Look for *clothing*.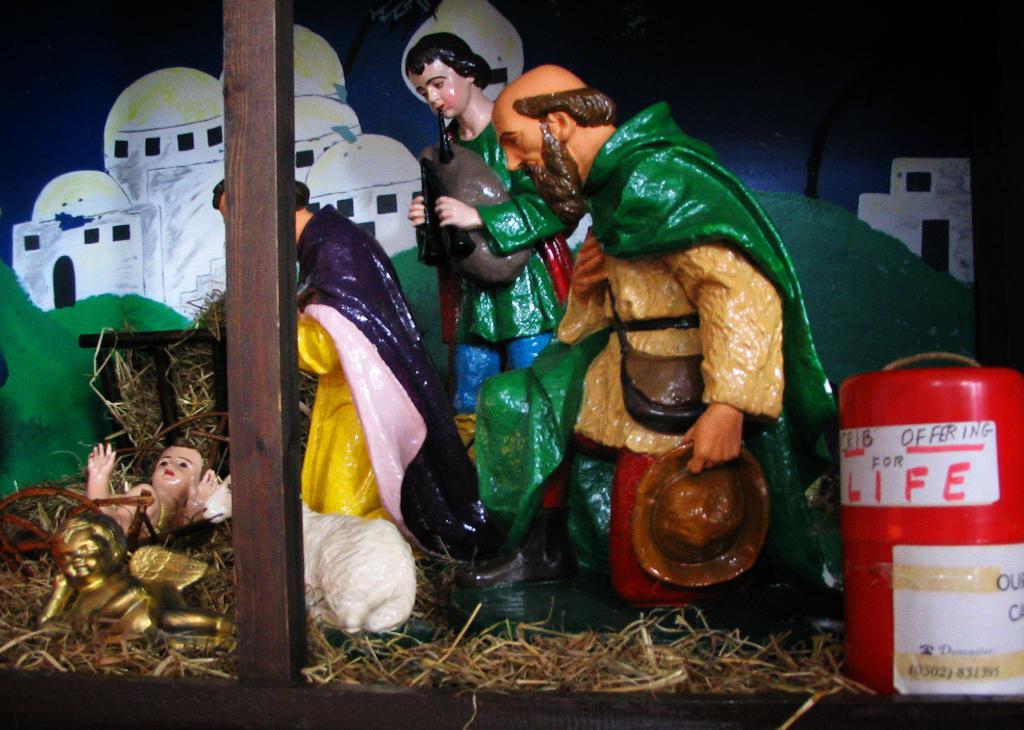
Found: (292,199,479,574).
